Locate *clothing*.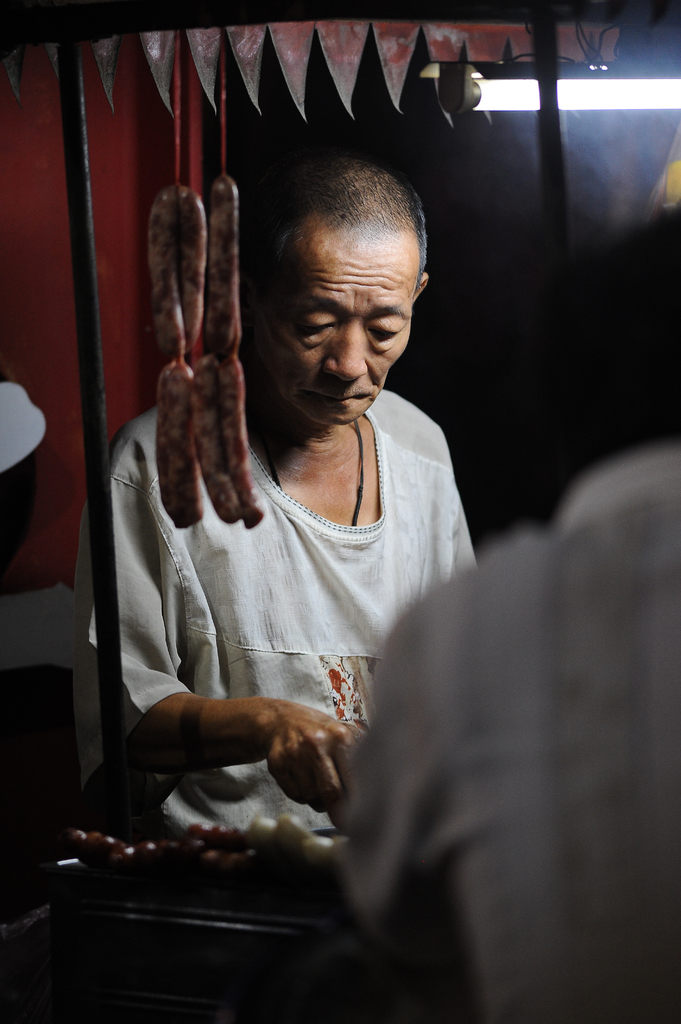
Bounding box: BBox(288, 423, 680, 1014).
